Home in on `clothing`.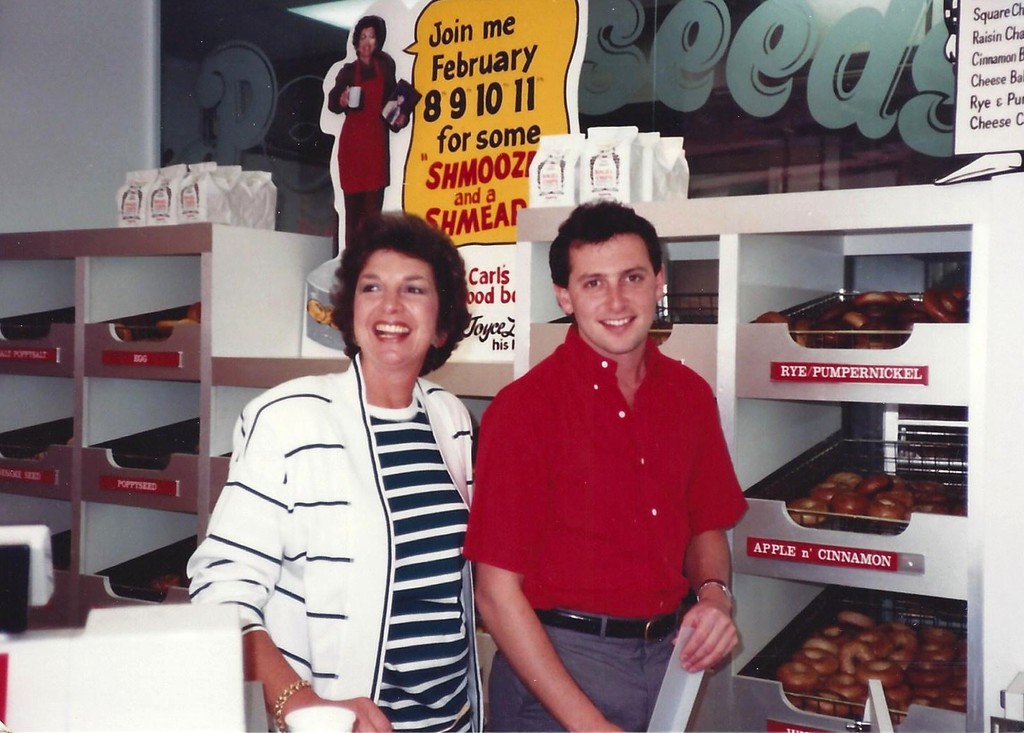
Homed in at (182,357,477,732).
